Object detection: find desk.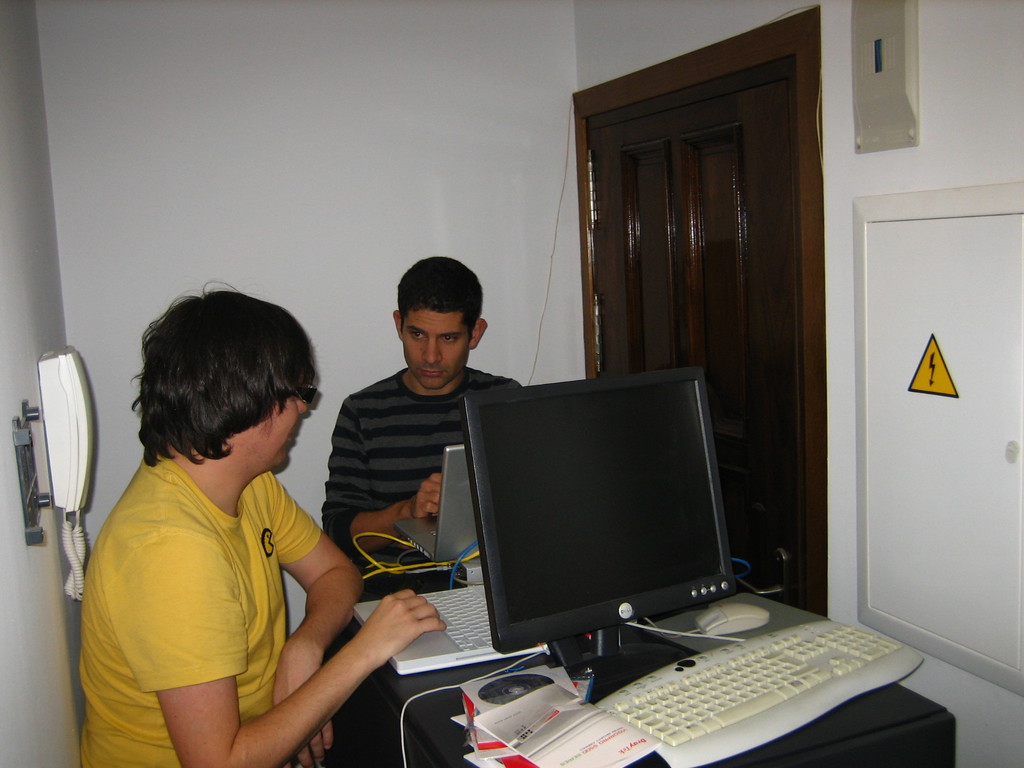
{"x1": 167, "y1": 440, "x2": 962, "y2": 767}.
